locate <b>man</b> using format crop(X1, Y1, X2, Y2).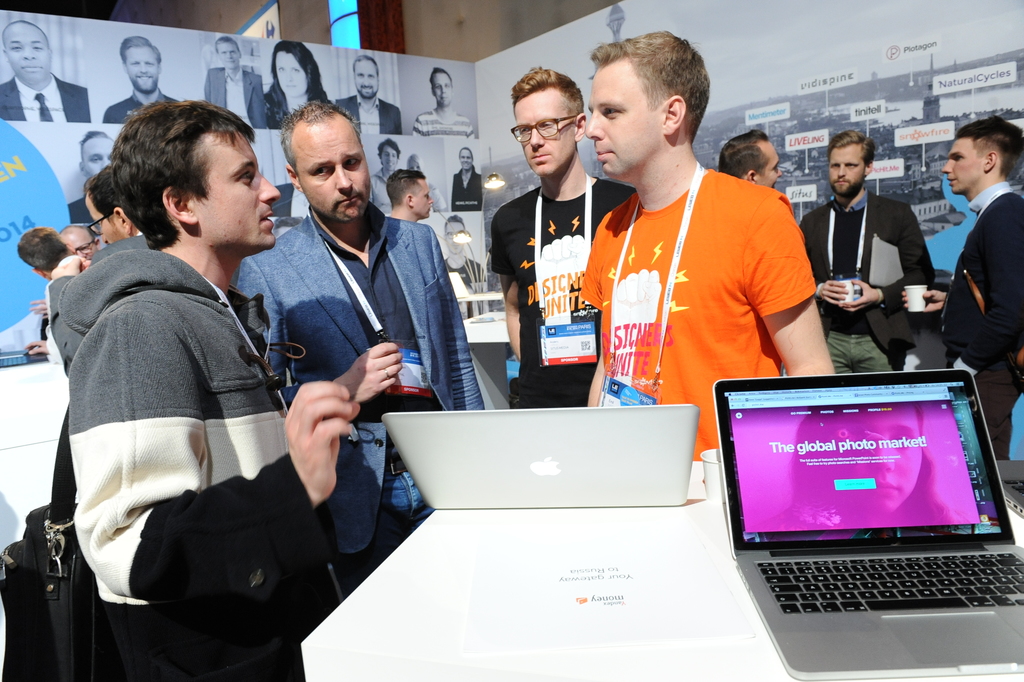
crop(489, 59, 638, 408).
